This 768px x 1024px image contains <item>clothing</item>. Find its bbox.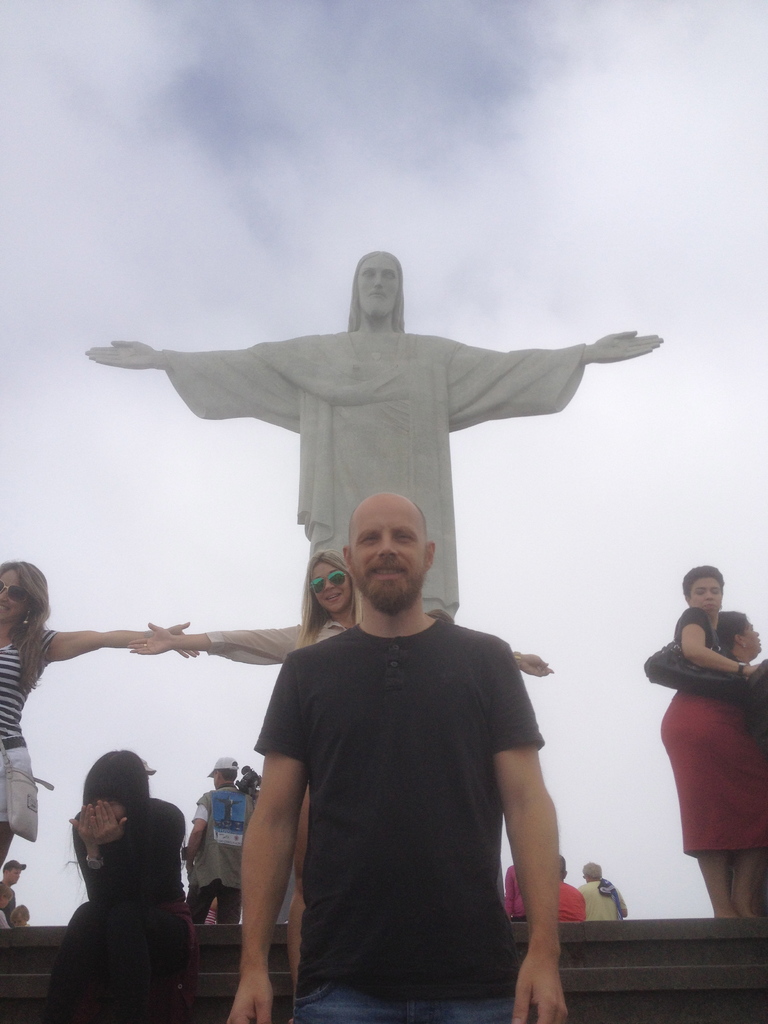
{"left": 262, "top": 615, "right": 540, "bottom": 1023}.
